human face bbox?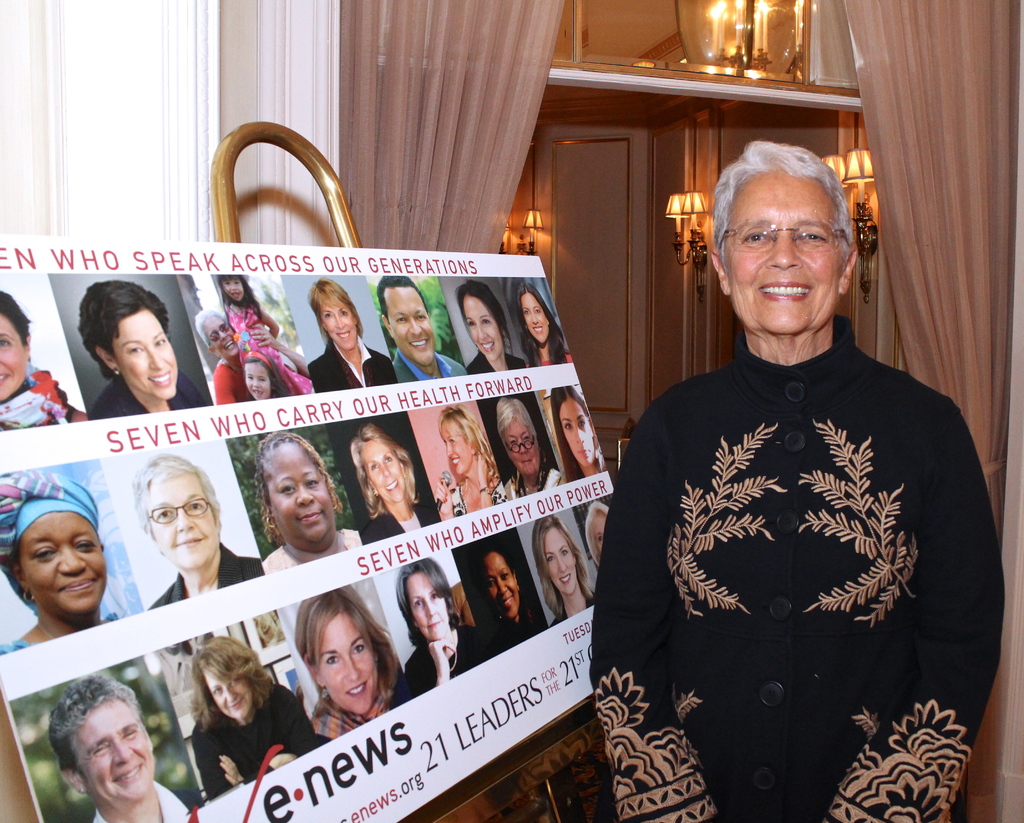
x1=442 y1=428 x2=472 y2=479
